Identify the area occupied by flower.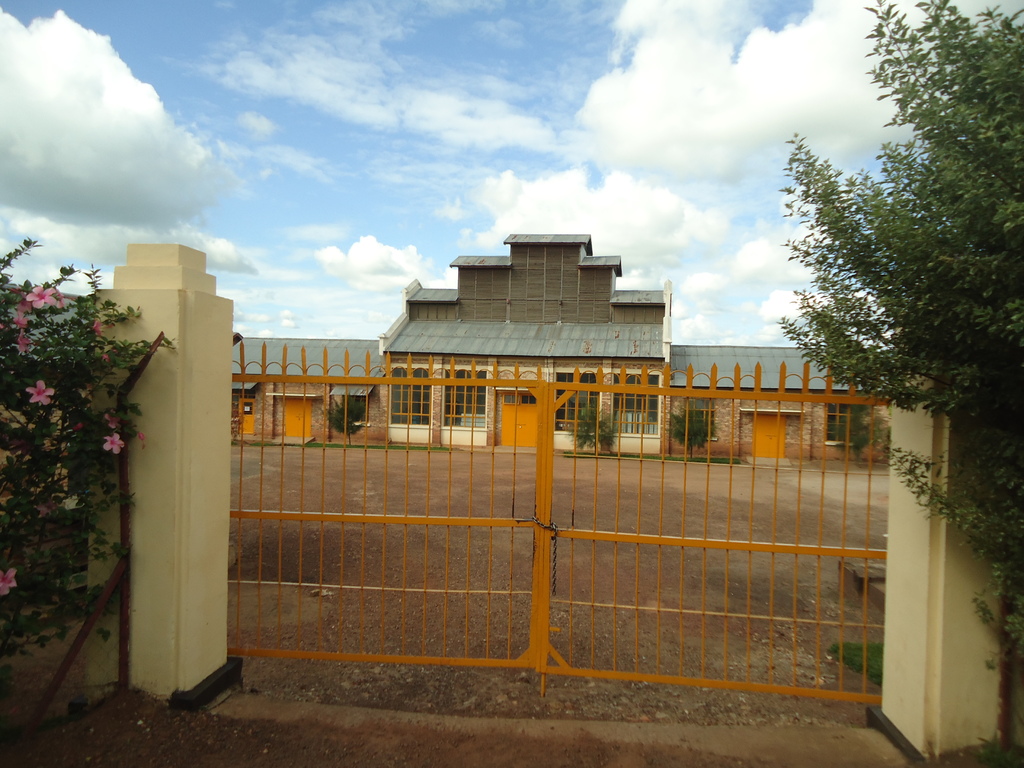
Area: locate(104, 436, 120, 454).
